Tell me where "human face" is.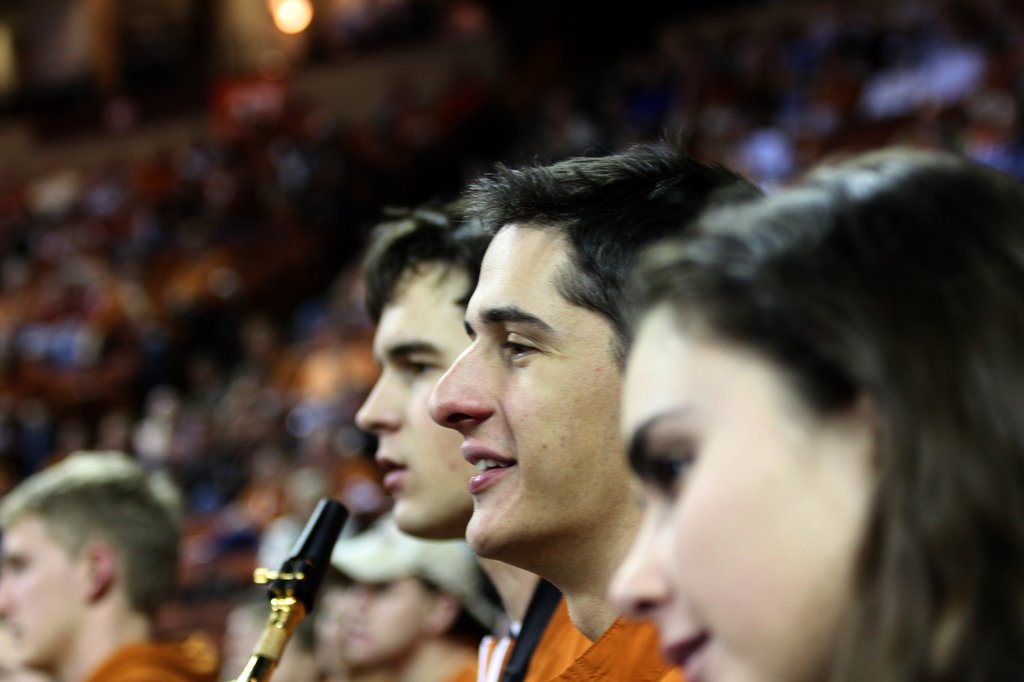
"human face" is at {"left": 607, "top": 309, "right": 870, "bottom": 681}.
